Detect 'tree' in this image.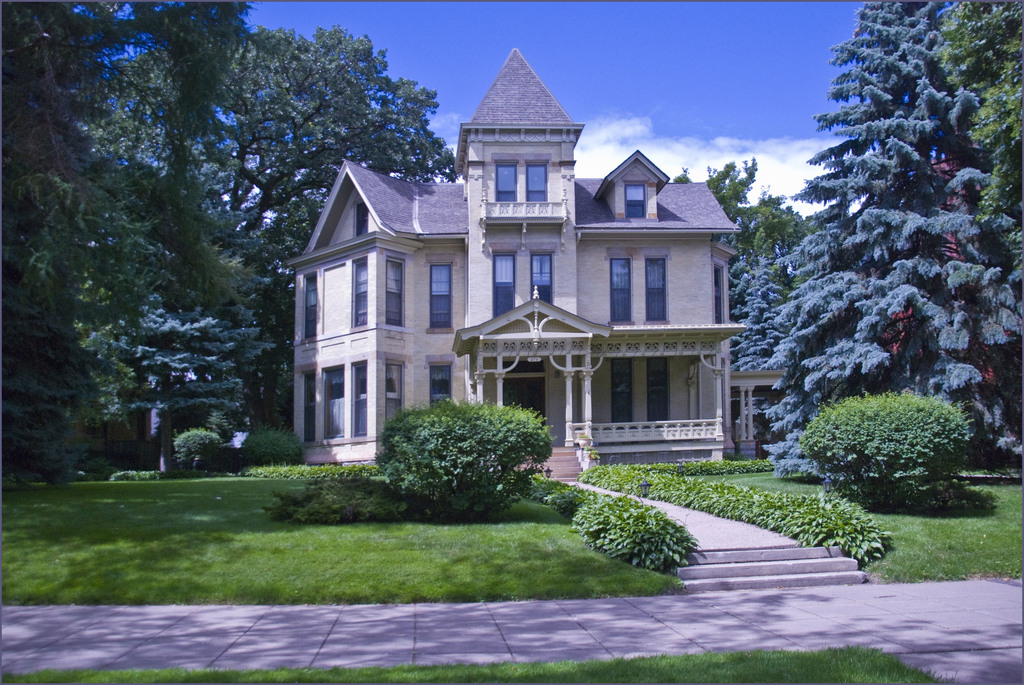
Detection: [730, 249, 794, 375].
